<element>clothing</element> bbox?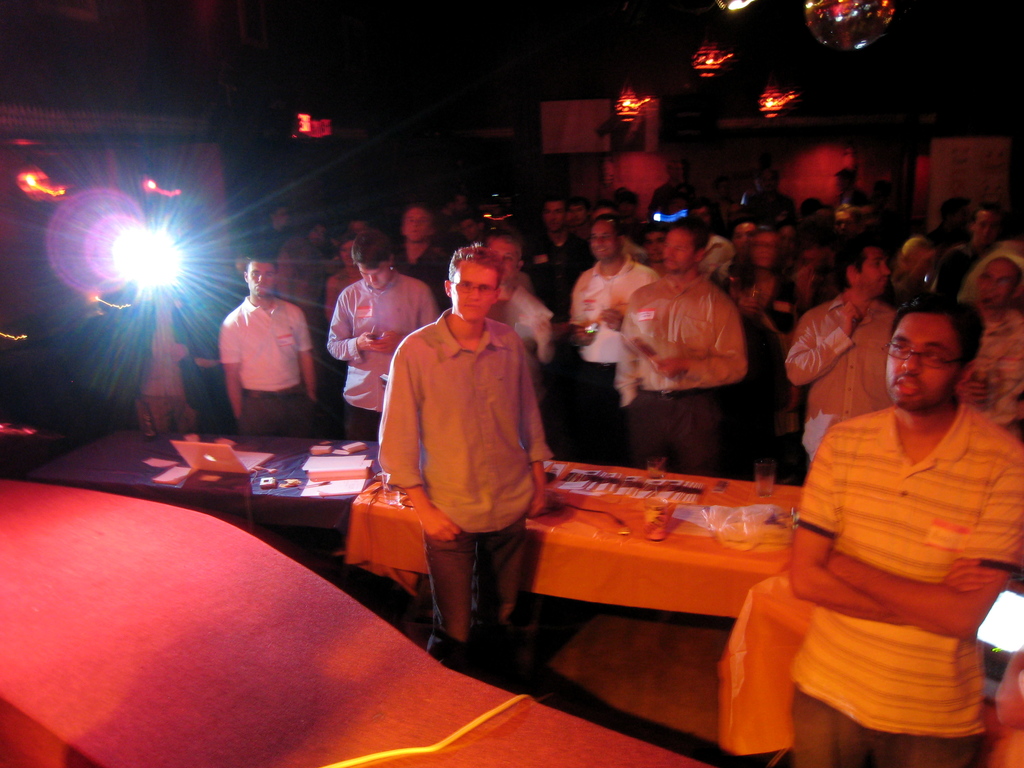
<bbox>124, 290, 214, 433</bbox>
